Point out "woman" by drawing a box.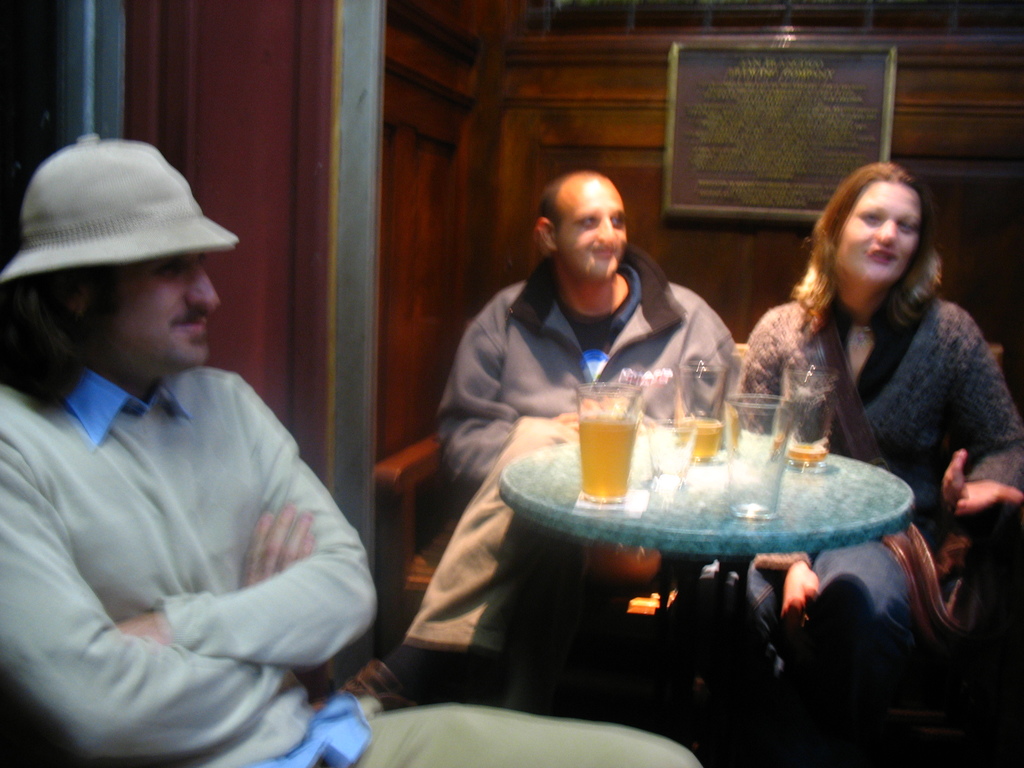
{"x1": 675, "y1": 162, "x2": 1023, "y2": 753}.
